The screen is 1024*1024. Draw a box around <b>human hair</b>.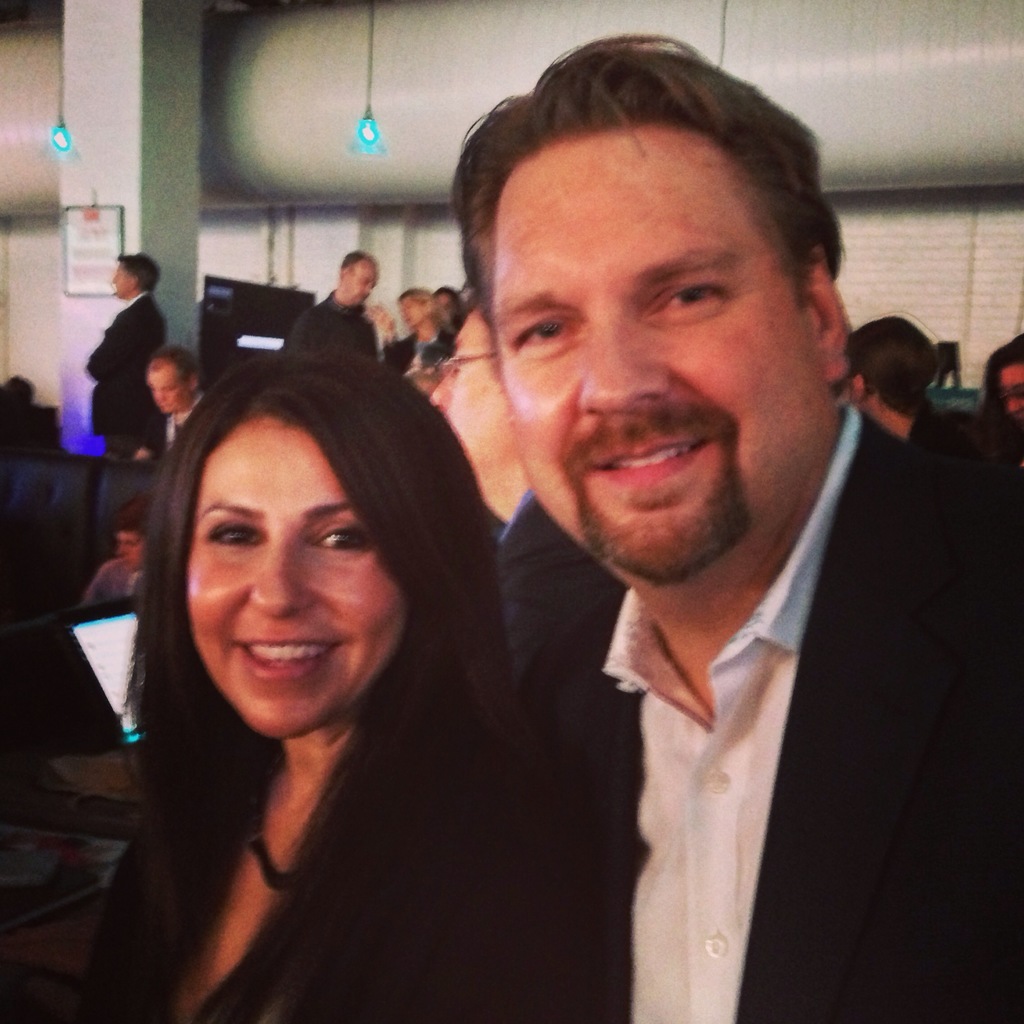
146, 344, 198, 392.
